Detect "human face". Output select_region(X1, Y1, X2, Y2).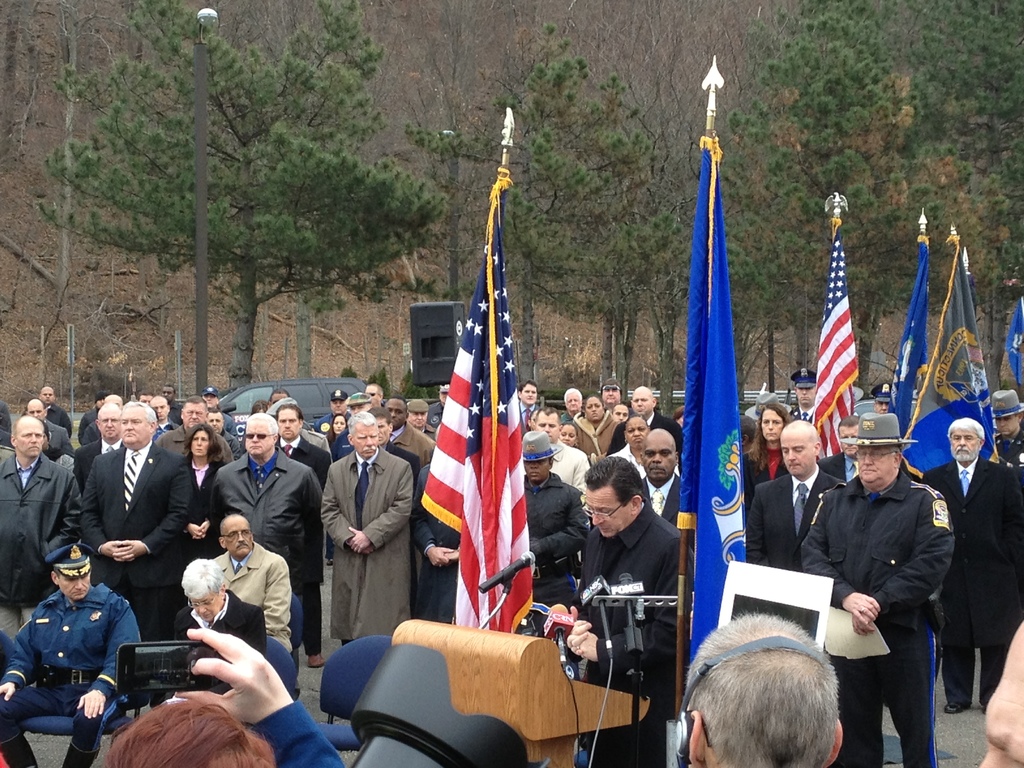
select_region(365, 385, 380, 409).
